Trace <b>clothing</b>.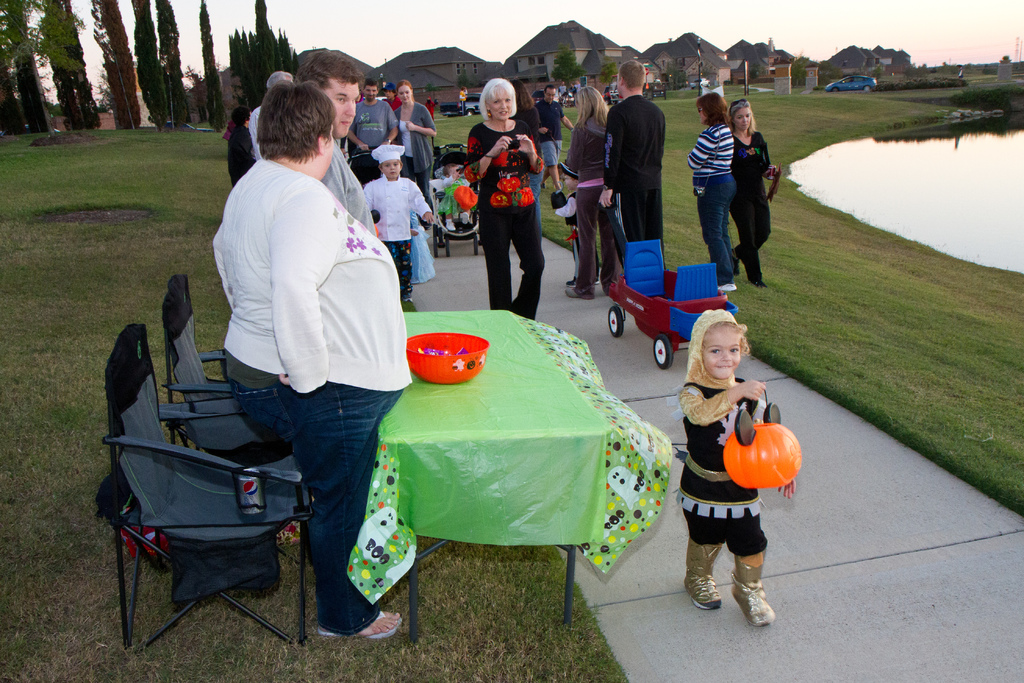
Traced to x1=537, y1=97, x2=562, y2=167.
